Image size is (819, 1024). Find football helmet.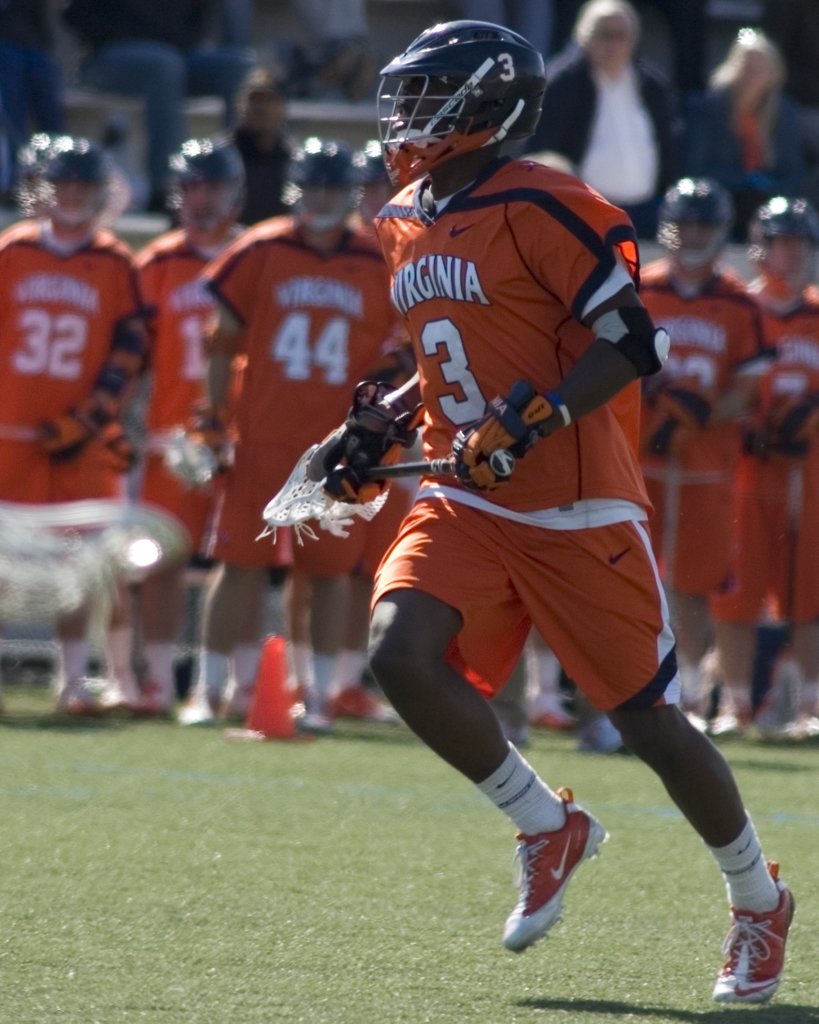
left=667, top=172, right=734, bottom=281.
